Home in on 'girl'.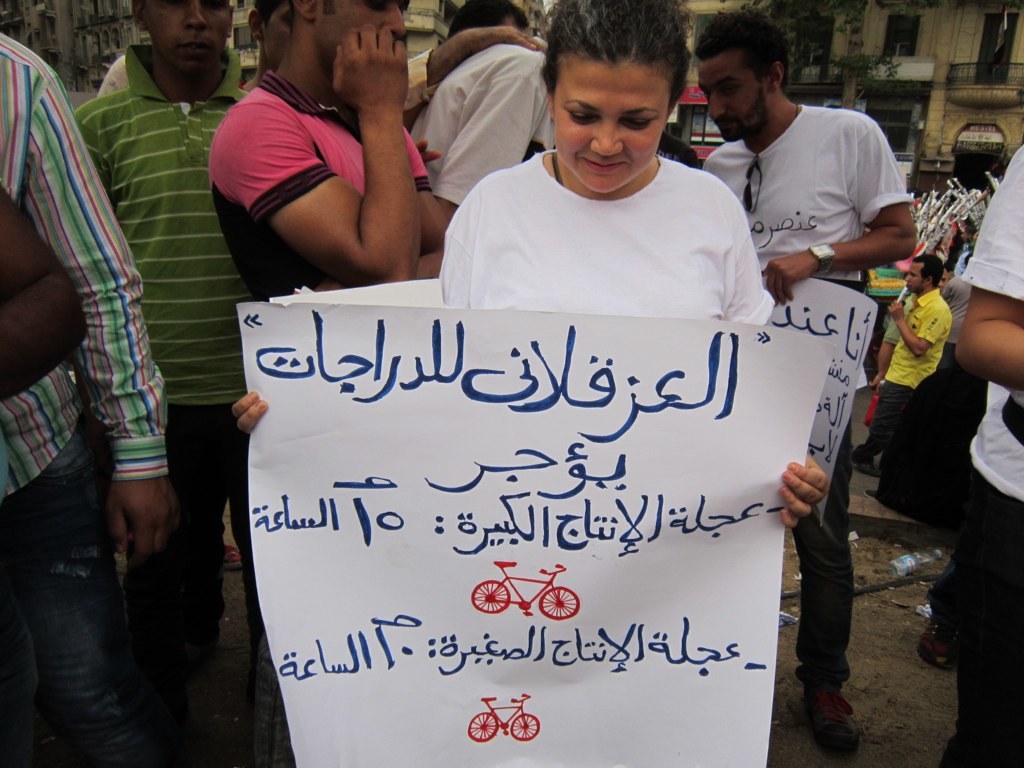
Homed in at 230, 0, 826, 533.
